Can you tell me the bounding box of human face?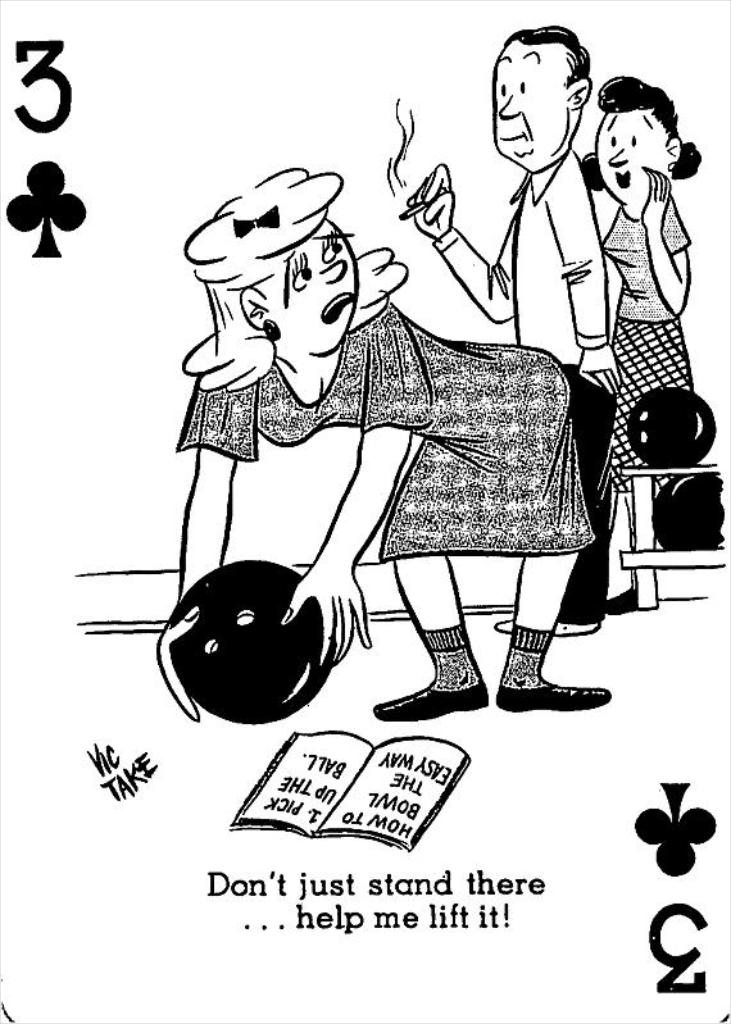
281, 235, 355, 354.
